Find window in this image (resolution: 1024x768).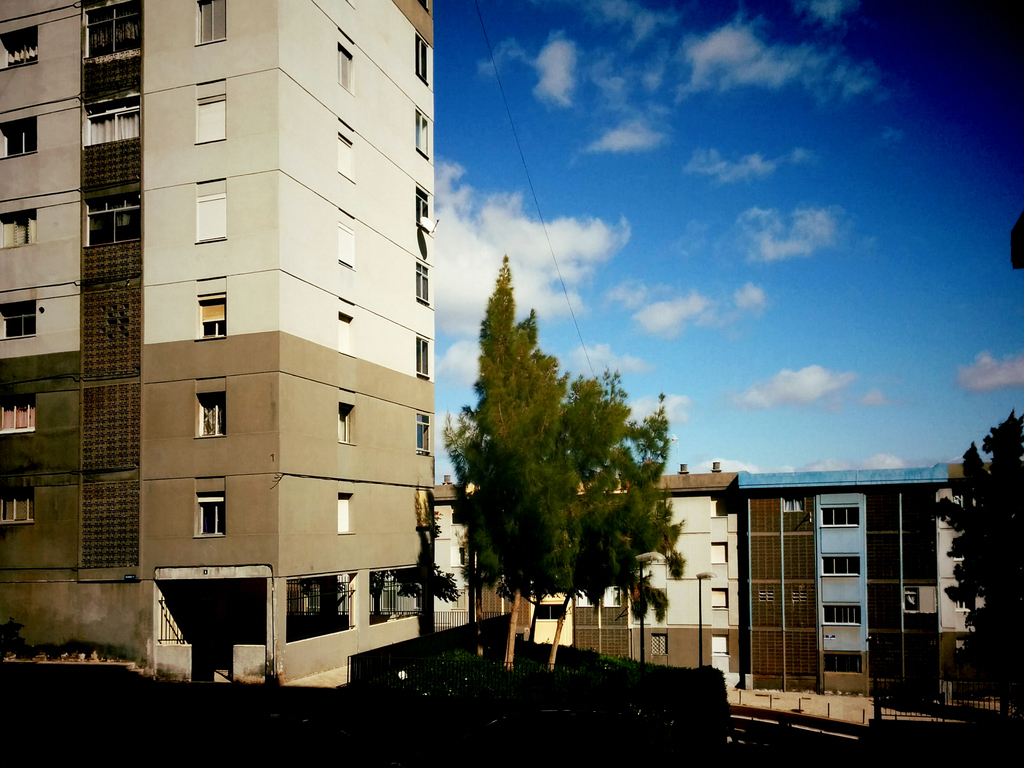
0 391 36 433.
